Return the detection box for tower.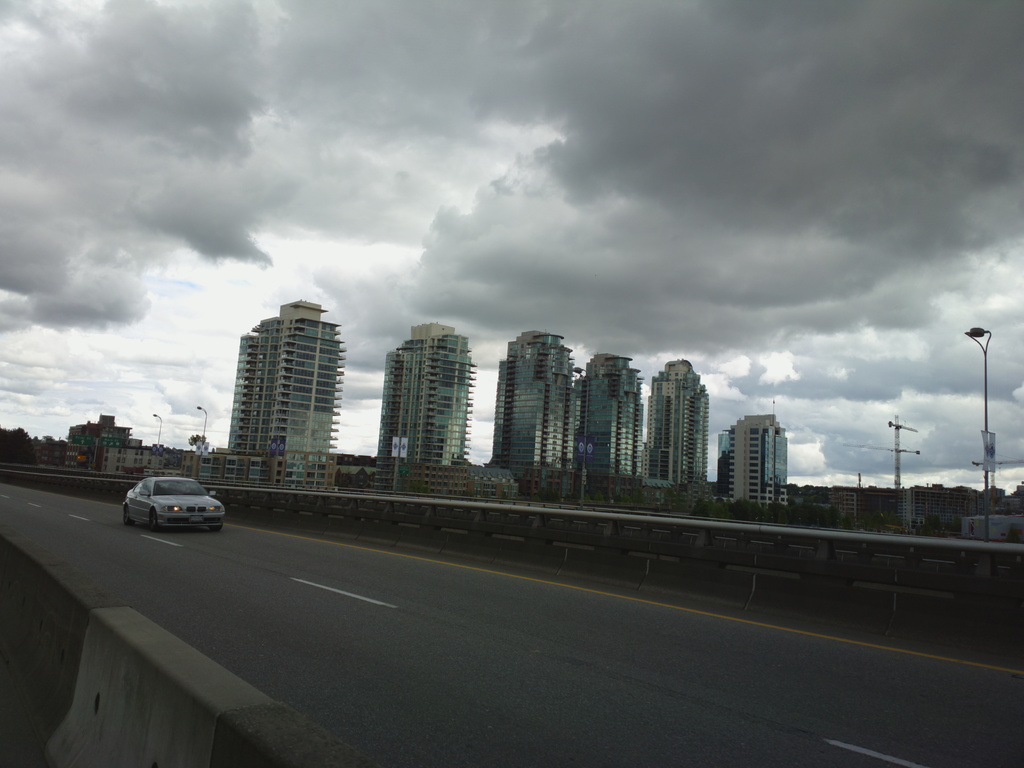
locate(488, 331, 571, 472).
